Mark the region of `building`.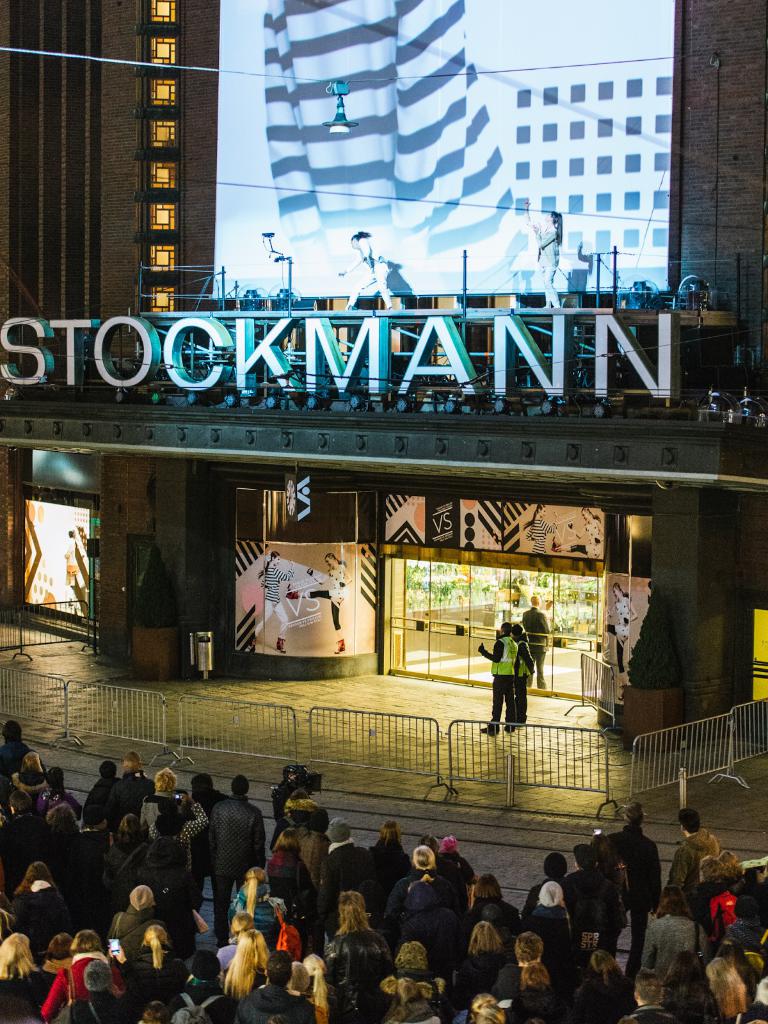
Region: box(0, 0, 767, 764).
